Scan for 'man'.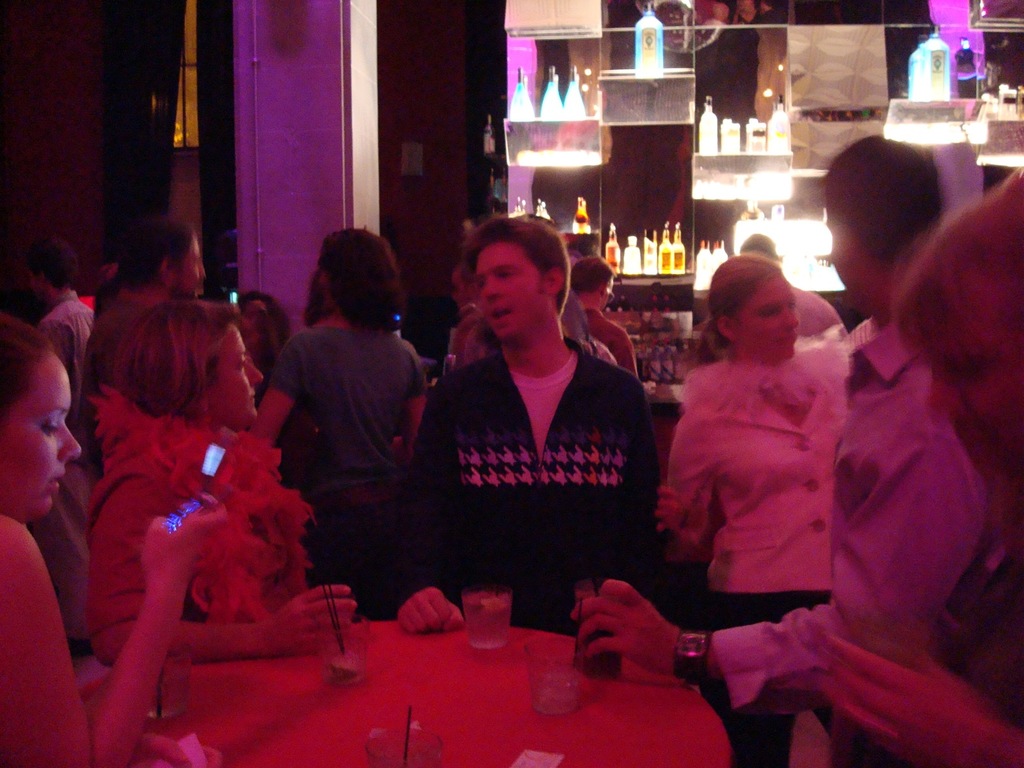
Scan result: bbox=[737, 228, 851, 338].
